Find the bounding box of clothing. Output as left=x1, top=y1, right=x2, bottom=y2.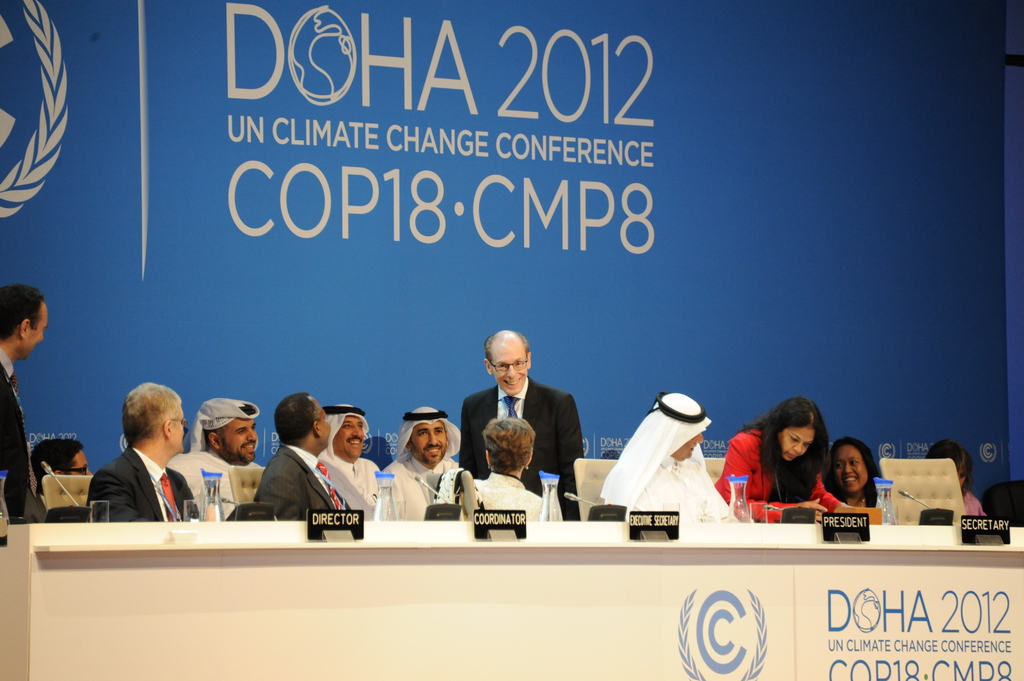
left=314, top=438, right=377, bottom=507.
